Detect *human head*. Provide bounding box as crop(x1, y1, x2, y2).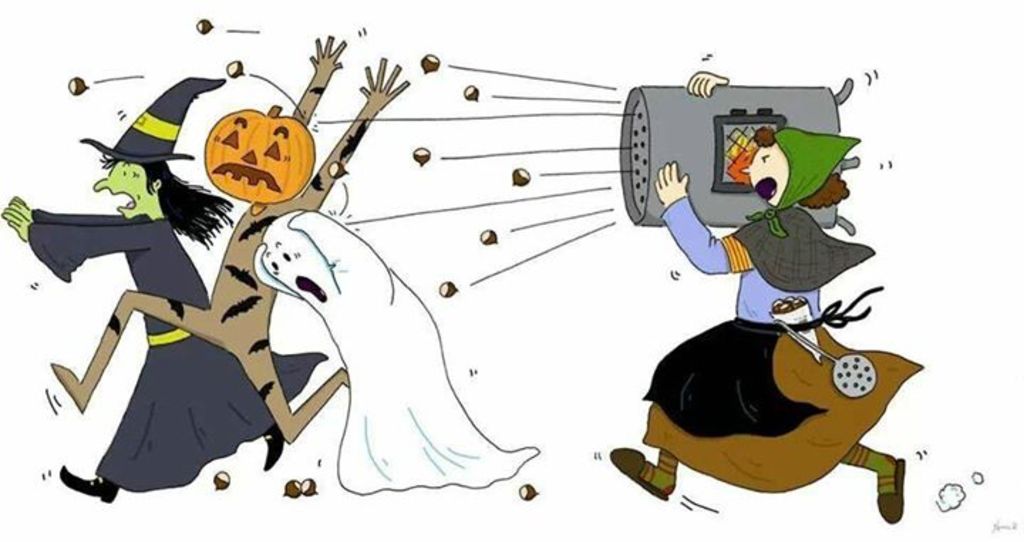
crop(744, 128, 828, 216).
